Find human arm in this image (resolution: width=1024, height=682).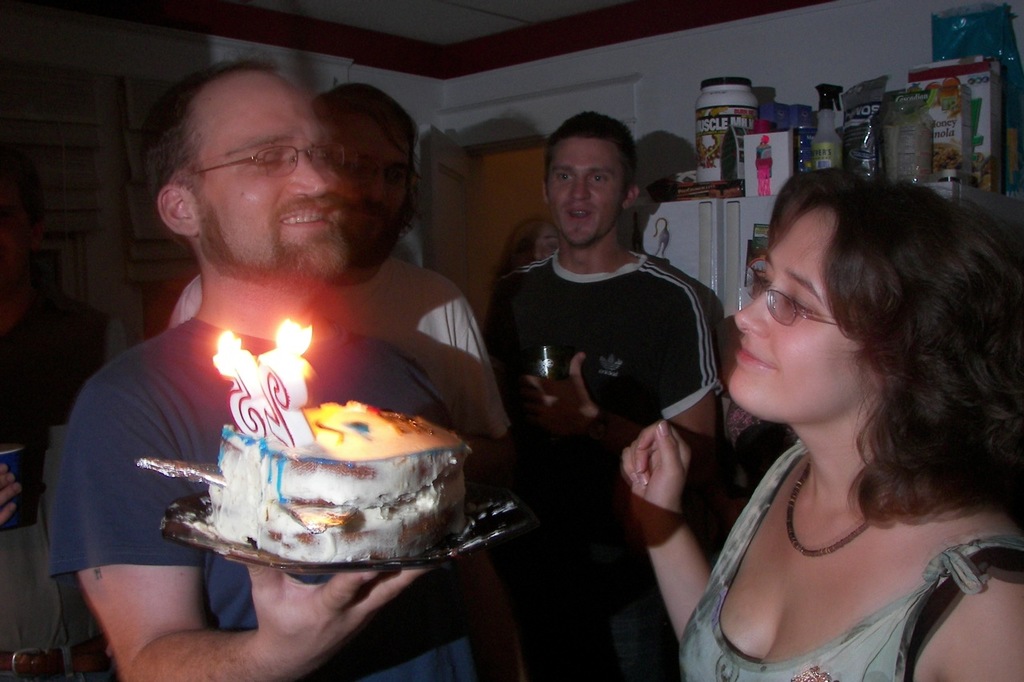
locate(614, 406, 726, 605).
